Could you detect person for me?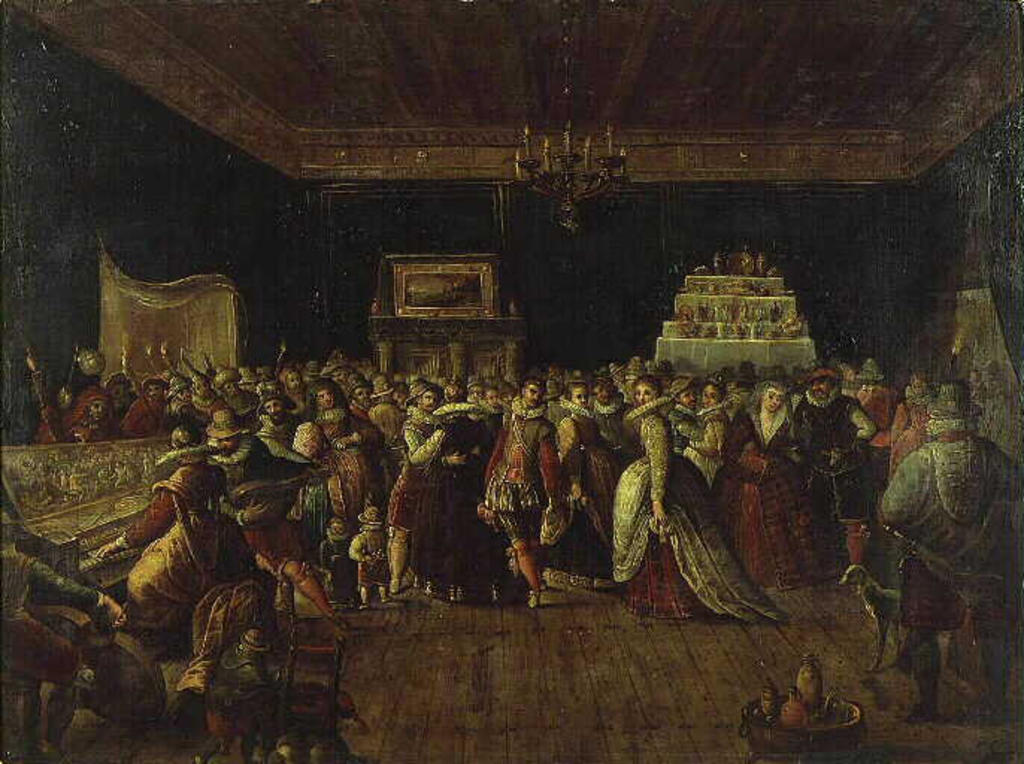
Detection result: (207,407,334,636).
